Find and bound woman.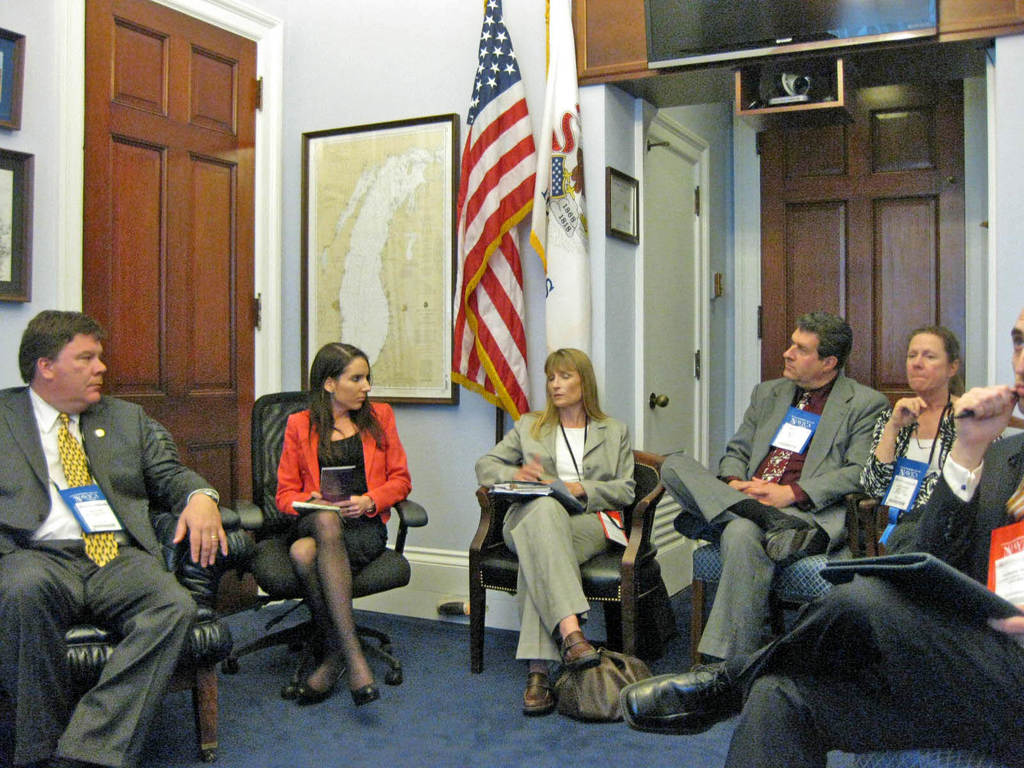
Bound: <bbox>469, 346, 630, 717</bbox>.
